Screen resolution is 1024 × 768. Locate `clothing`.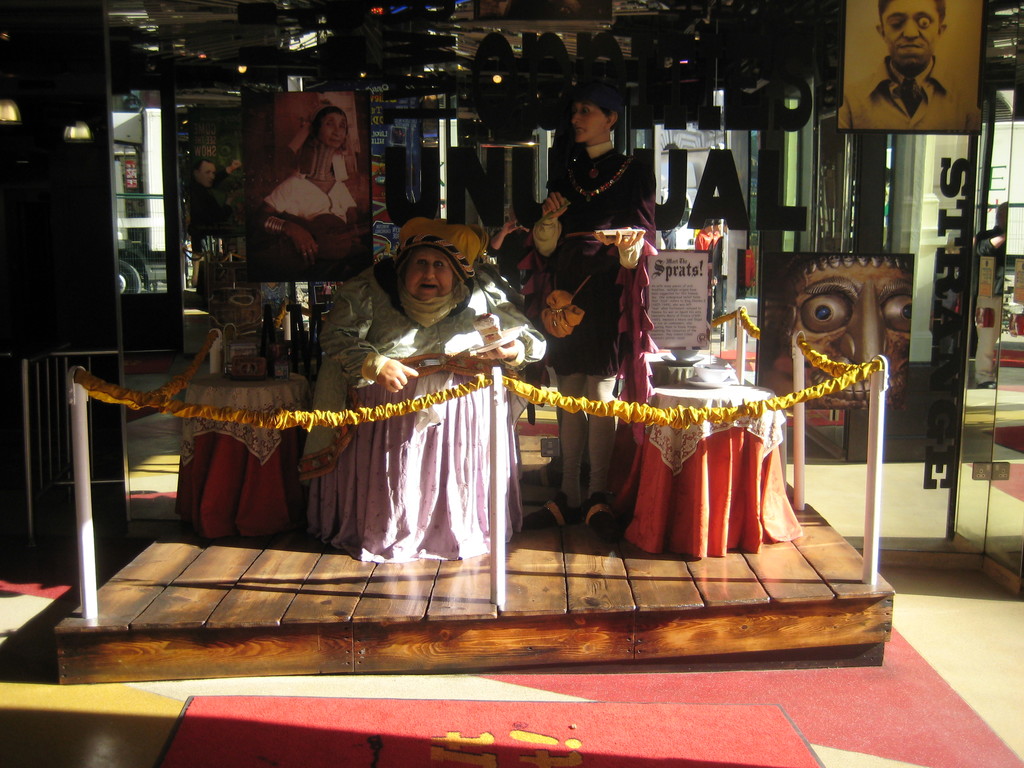
left=184, top=167, right=227, bottom=260.
